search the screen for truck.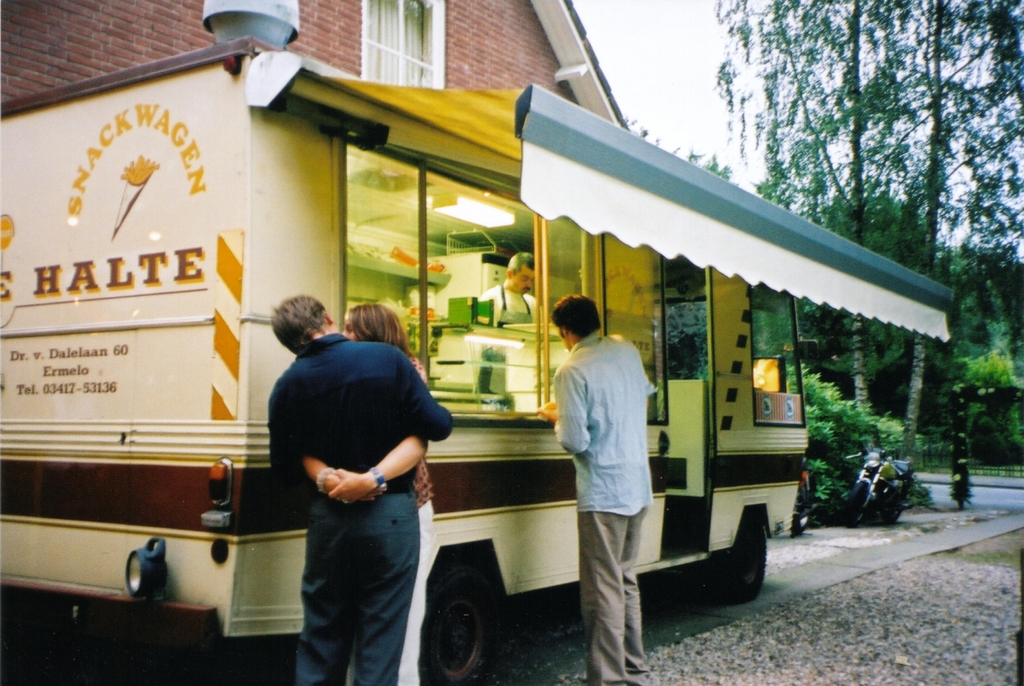
Found at select_region(0, 0, 950, 685).
